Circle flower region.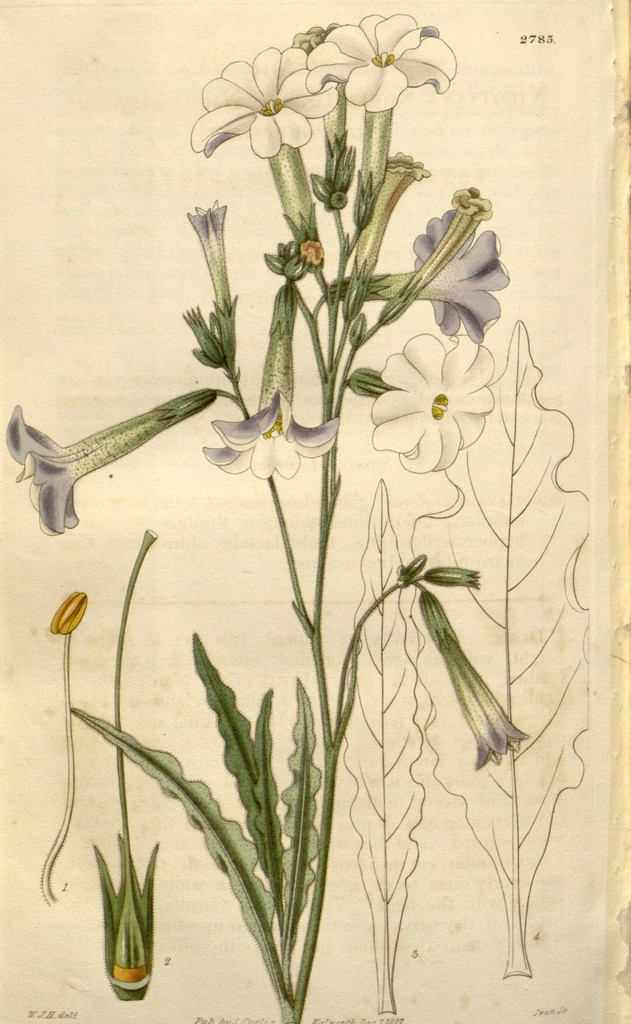
Region: region(3, 396, 220, 532).
